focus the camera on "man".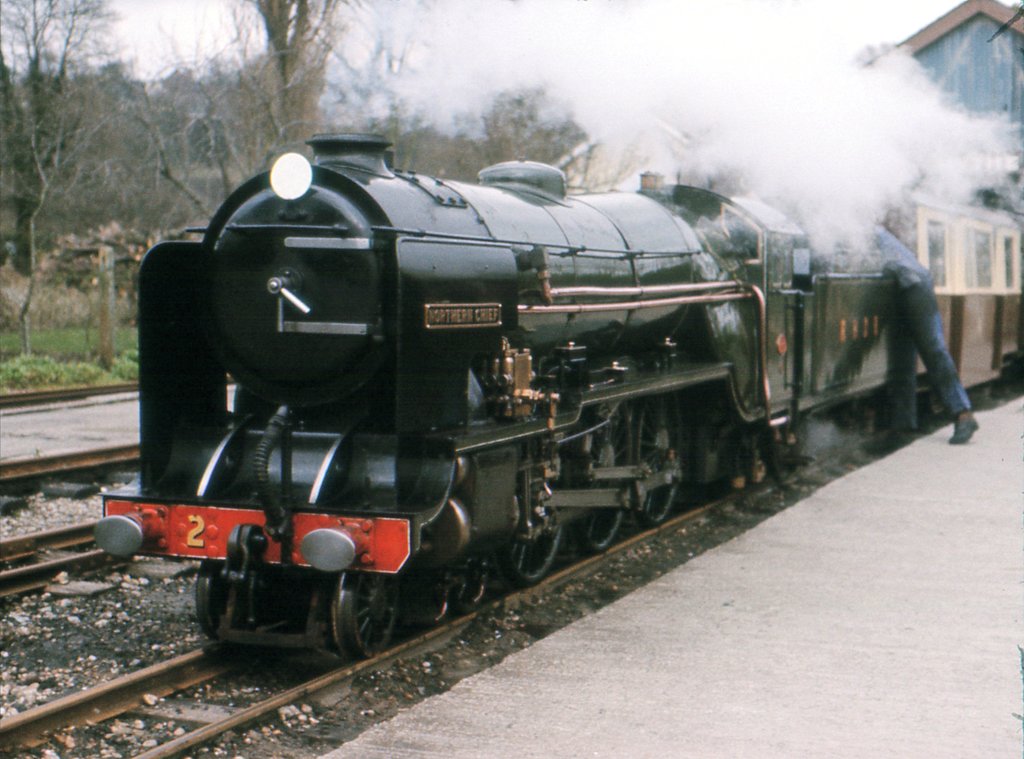
Focus region: [865, 226, 988, 452].
